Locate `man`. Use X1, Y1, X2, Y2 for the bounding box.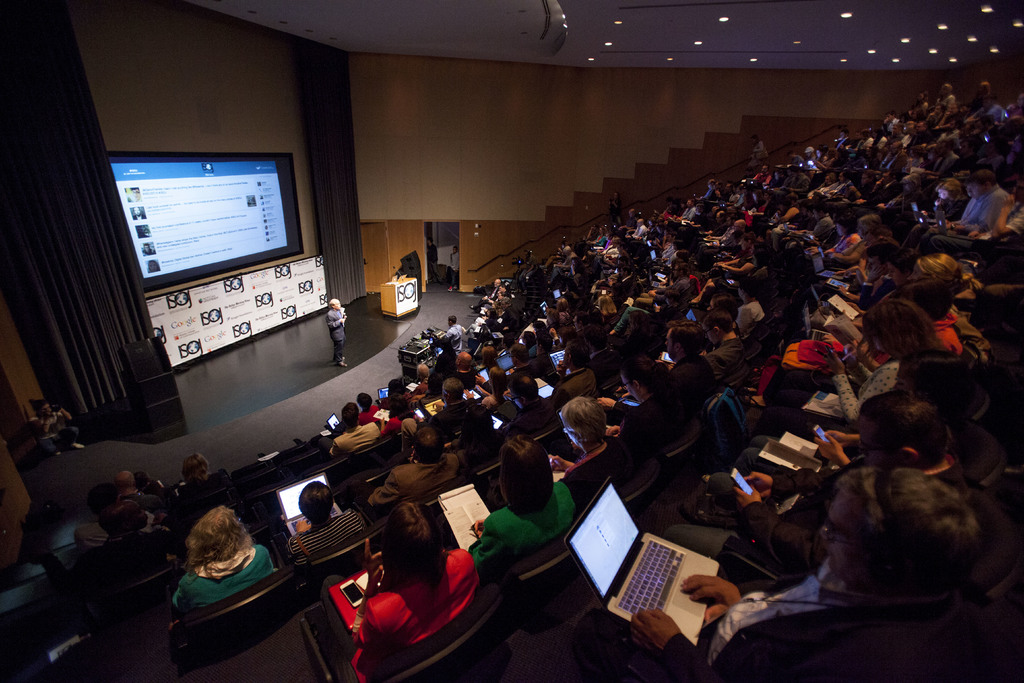
712, 456, 1020, 680.
